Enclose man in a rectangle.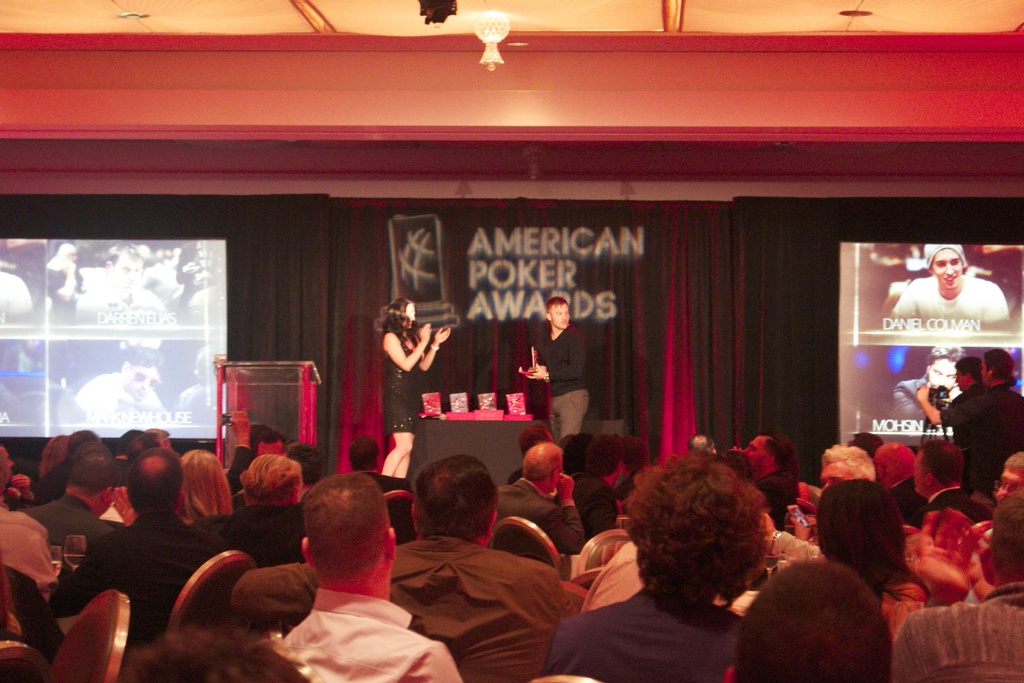
bbox(525, 296, 589, 440).
